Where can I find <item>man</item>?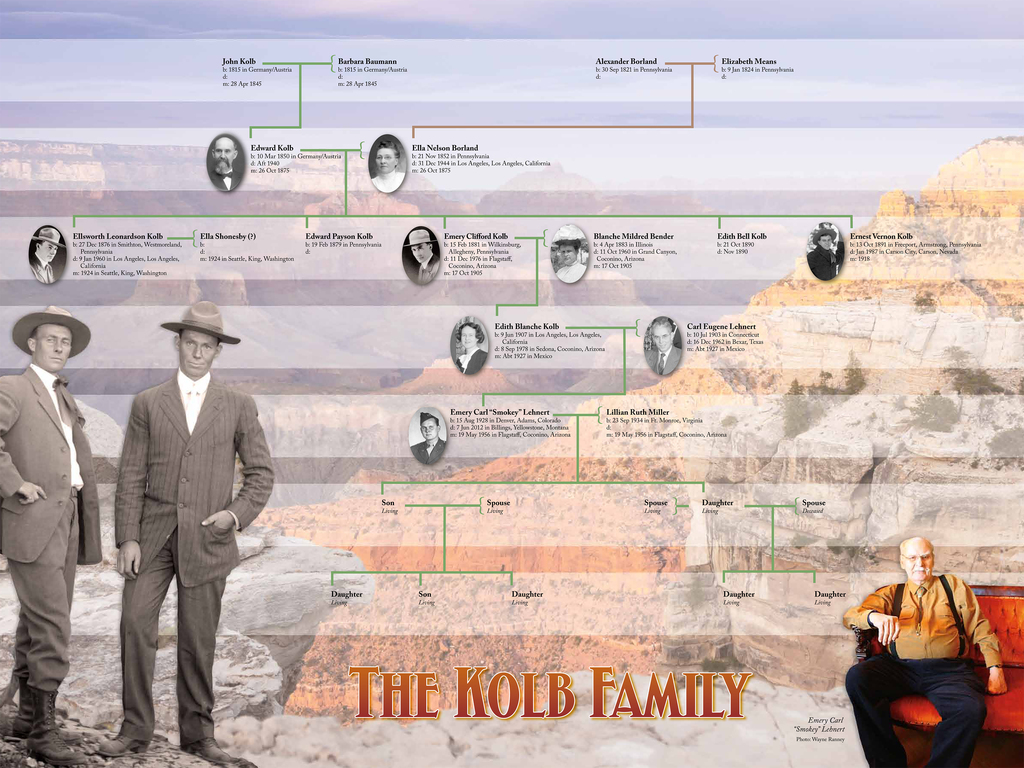
You can find it at detection(646, 316, 684, 377).
